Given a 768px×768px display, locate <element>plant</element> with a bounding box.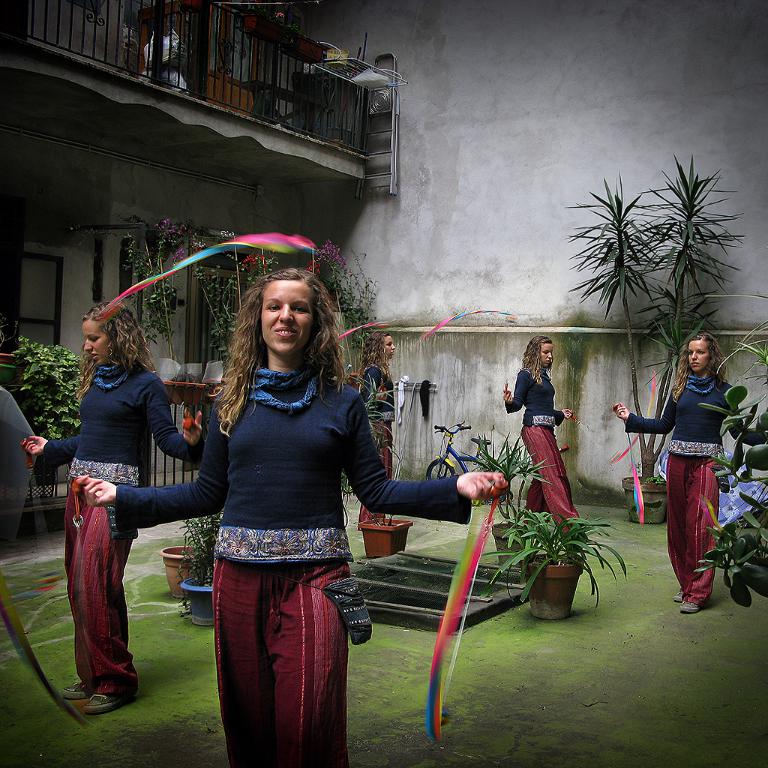
Located: x1=166 y1=563 x2=193 y2=625.
